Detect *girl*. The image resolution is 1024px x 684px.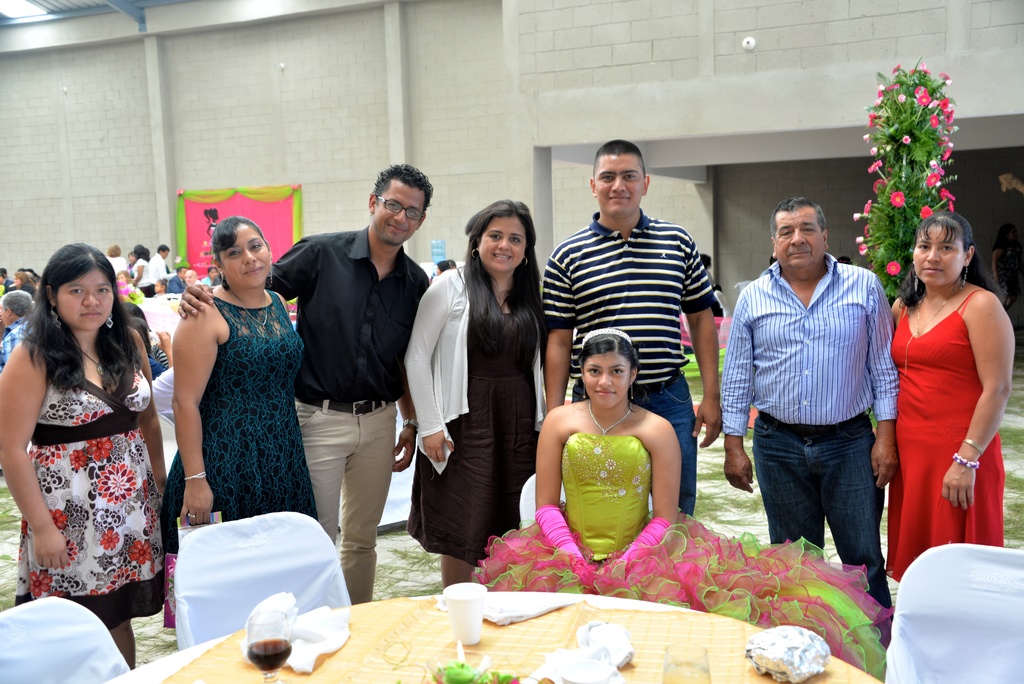
select_region(406, 199, 543, 583).
